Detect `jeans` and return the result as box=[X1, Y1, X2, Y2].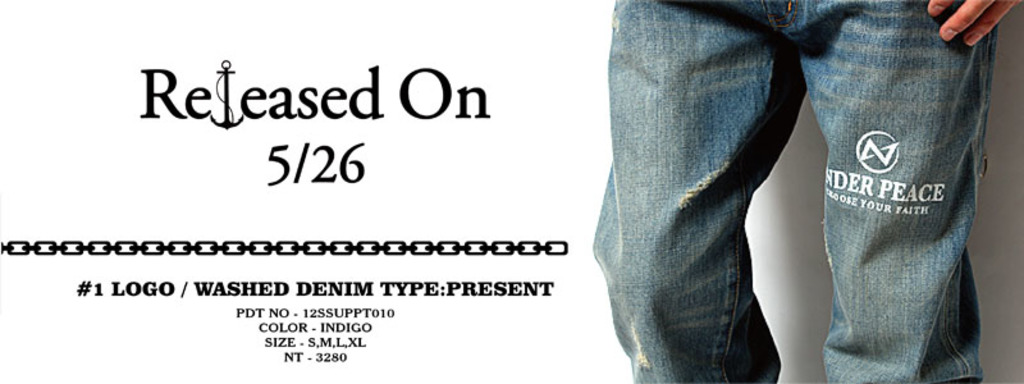
box=[575, 0, 940, 383].
